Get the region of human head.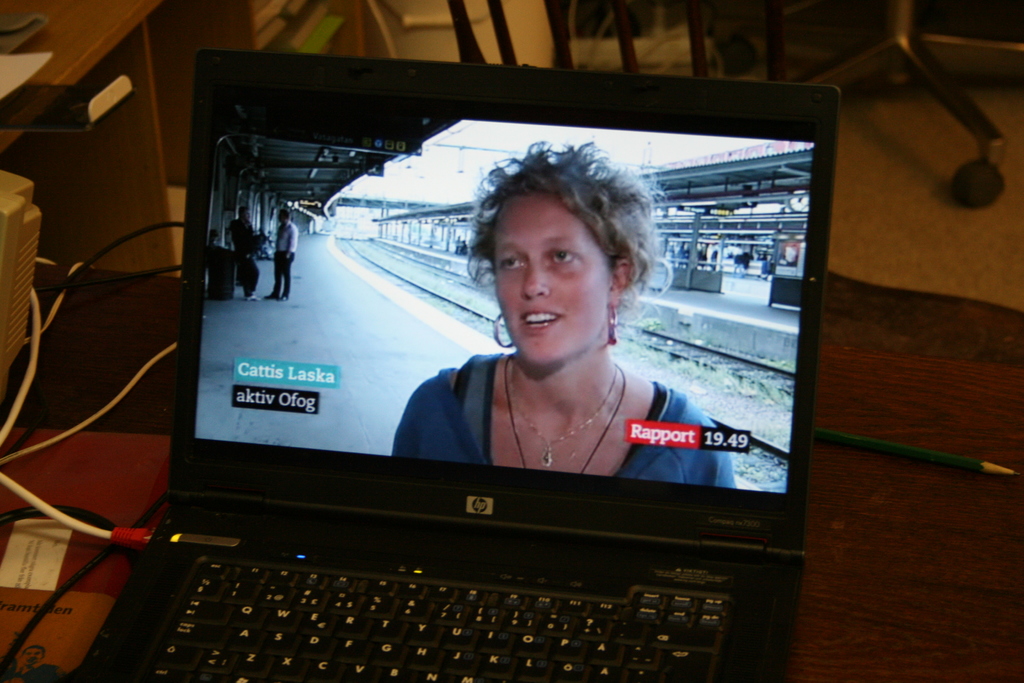
Rect(237, 206, 250, 220).
